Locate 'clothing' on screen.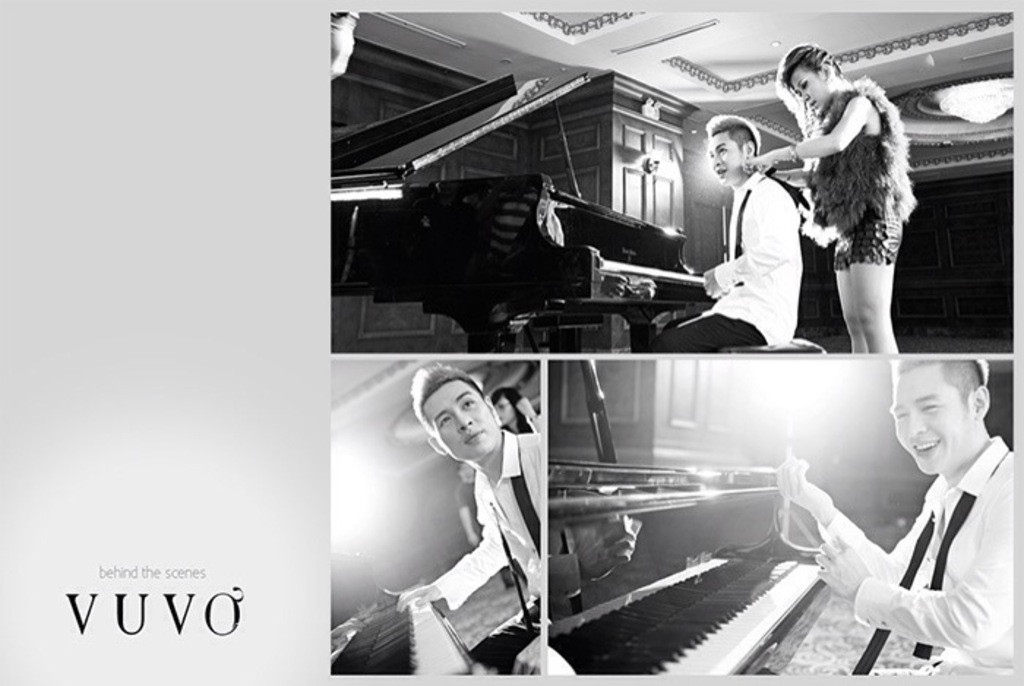
On screen at [x1=837, y1=404, x2=1018, y2=677].
